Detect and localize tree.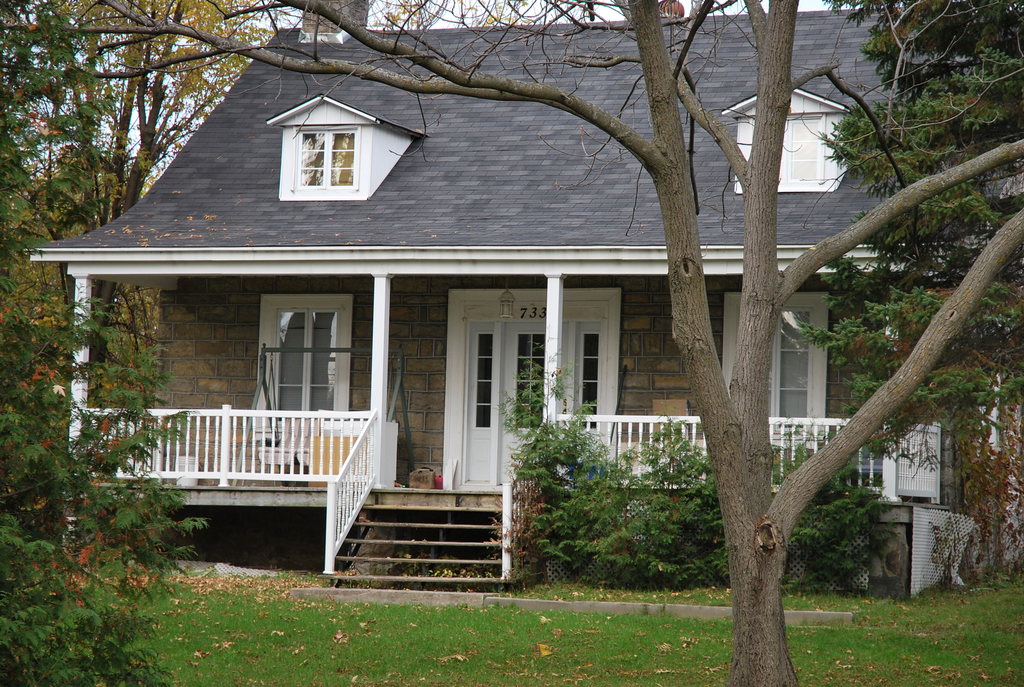
Localized at l=805, t=0, r=1023, b=479.
